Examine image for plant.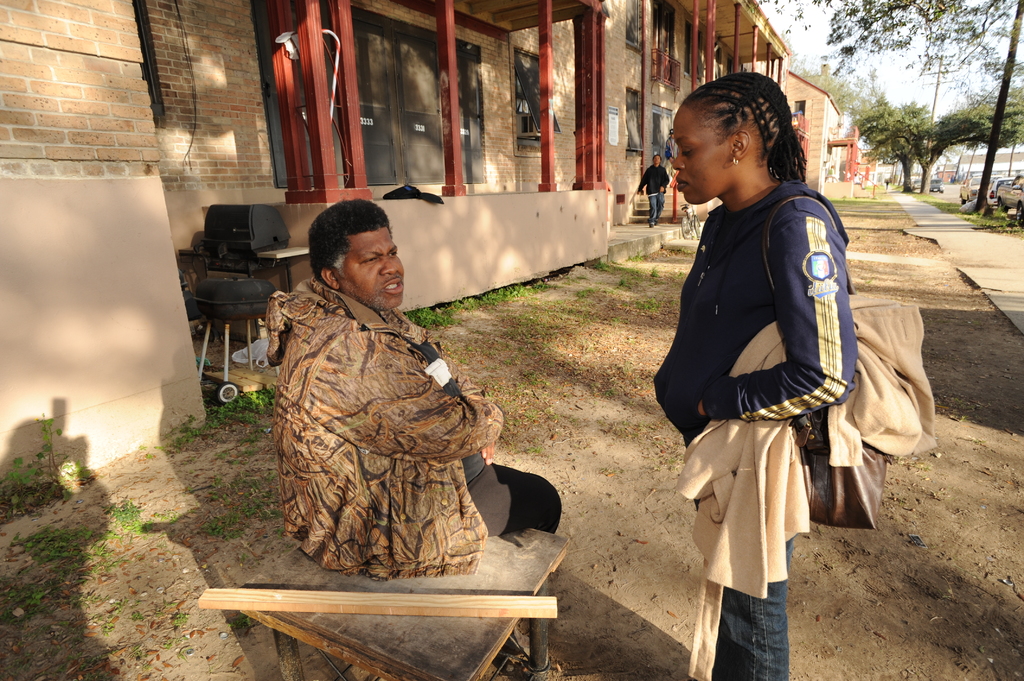
Examination result: [left=6, top=419, right=90, bottom=504].
